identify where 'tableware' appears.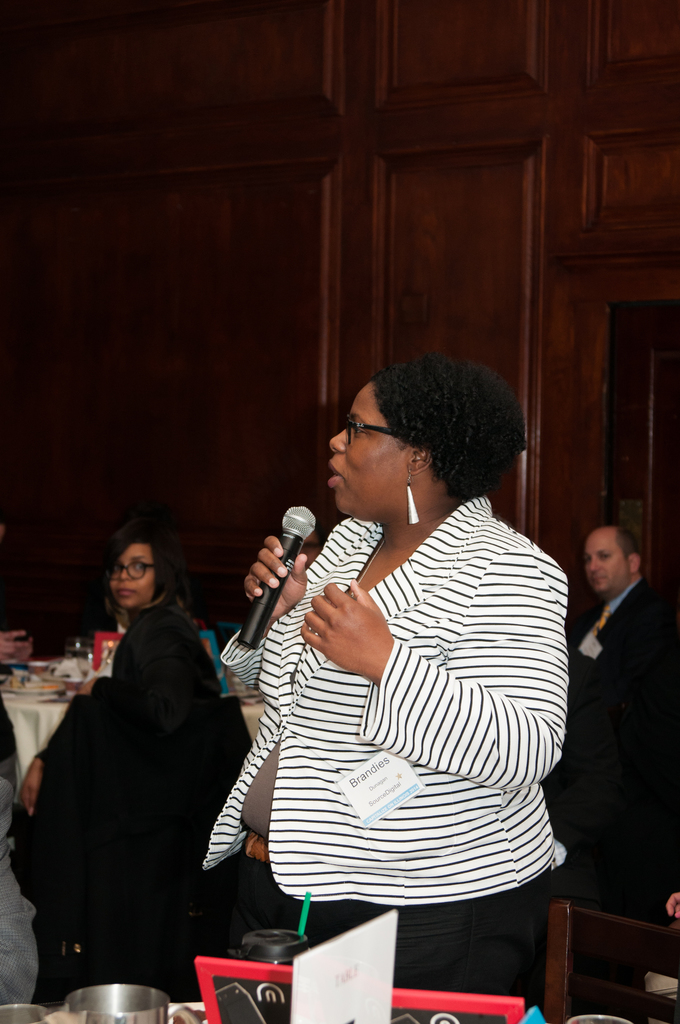
Appears at 47,655,99,682.
